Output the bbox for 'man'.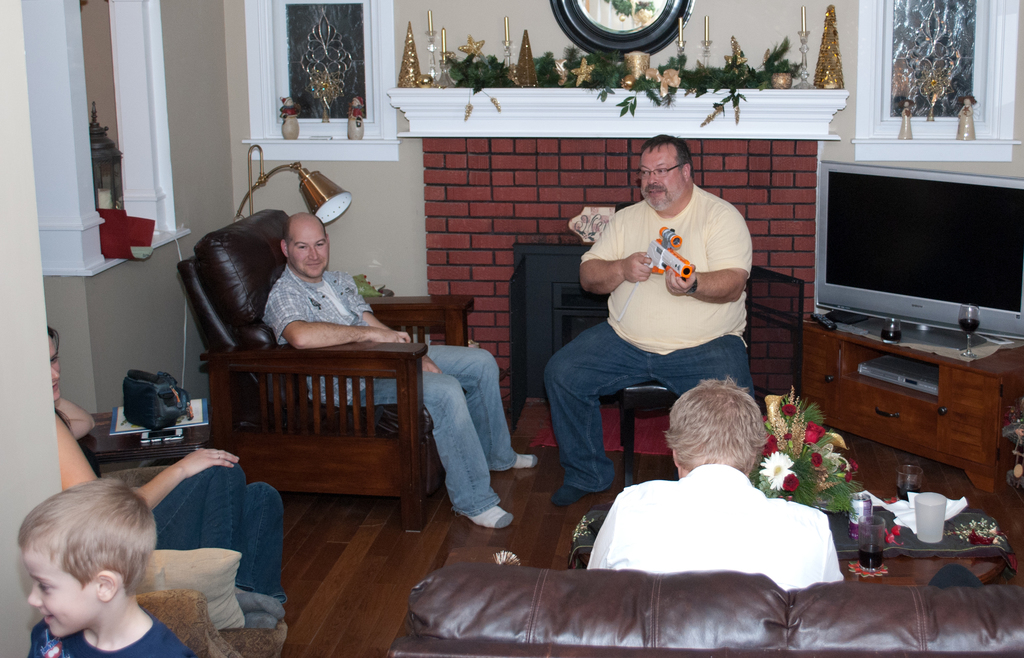
{"x1": 262, "y1": 212, "x2": 537, "y2": 529}.
